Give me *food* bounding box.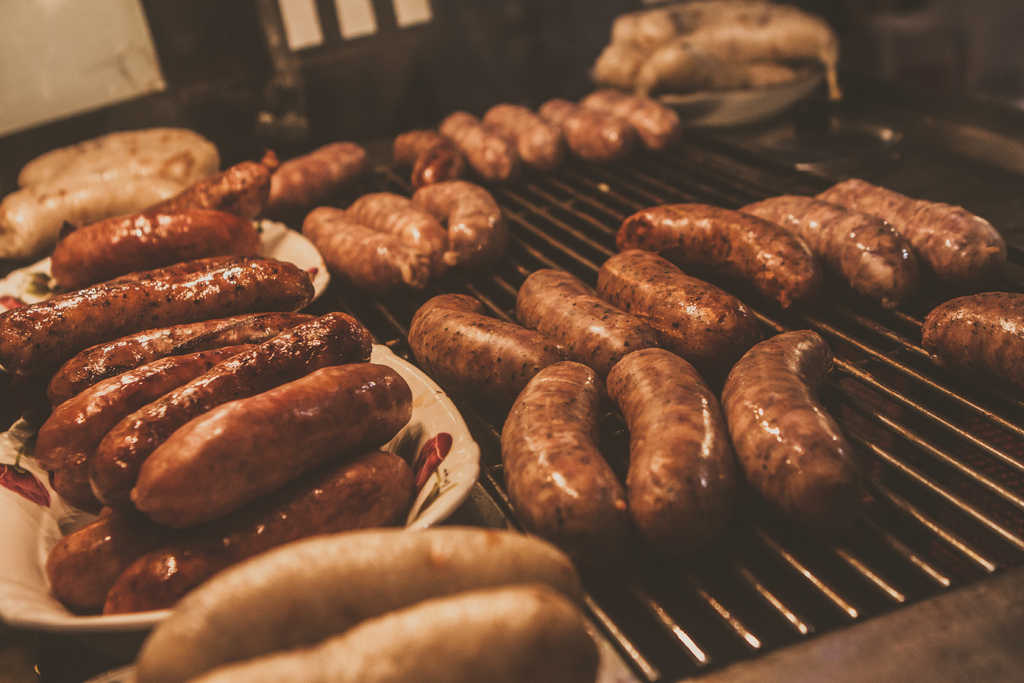
bbox=[740, 195, 925, 306].
